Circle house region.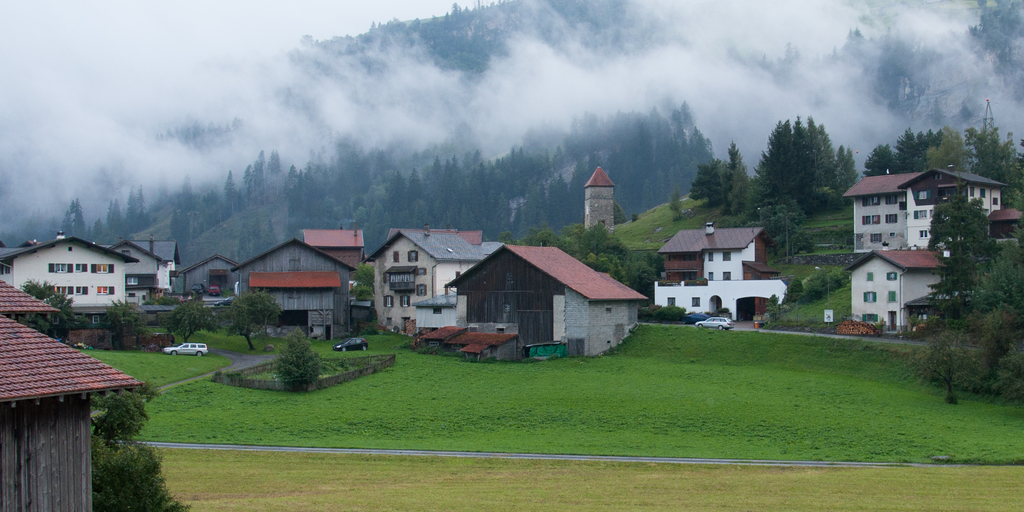
Region: box=[664, 223, 791, 323].
